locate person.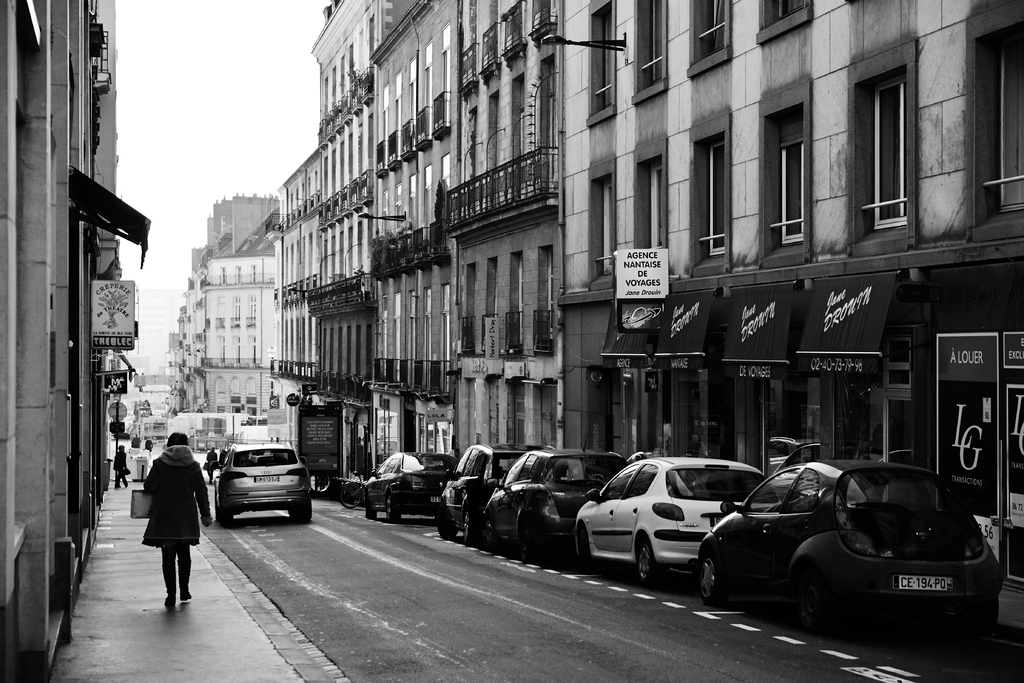
Bounding box: 204, 443, 214, 486.
